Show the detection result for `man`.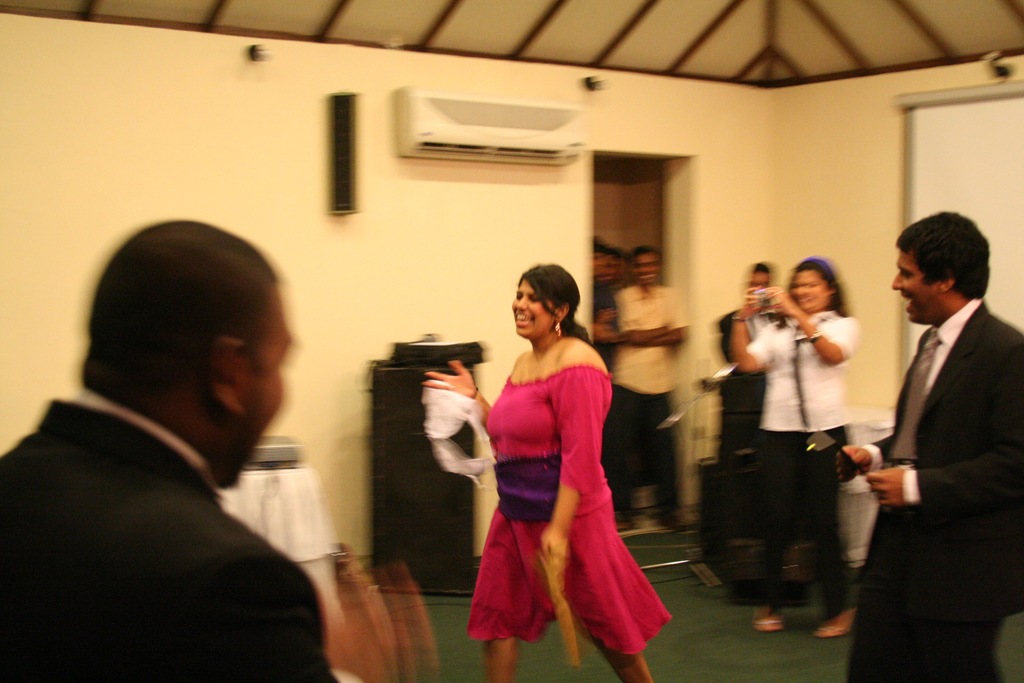
[left=0, top=217, right=397, bottom=682].
